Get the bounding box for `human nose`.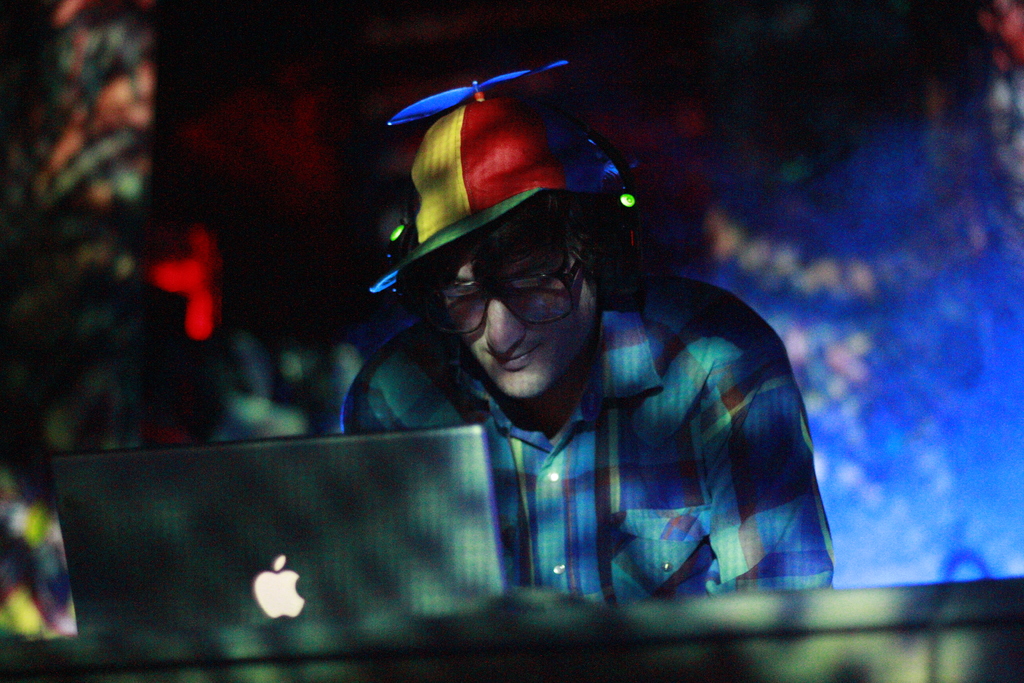
(left=486, top=293, right=527, bottom=358).
